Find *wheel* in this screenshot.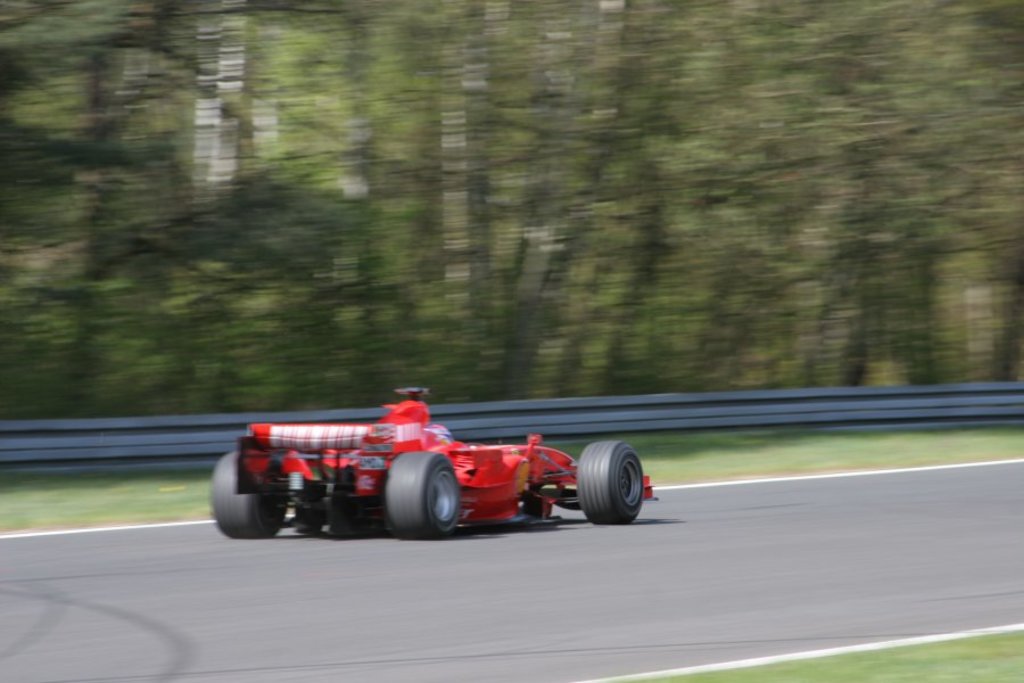
The bounding box for *wheel* is [left=206, top=453, right=286, bottom=541].
